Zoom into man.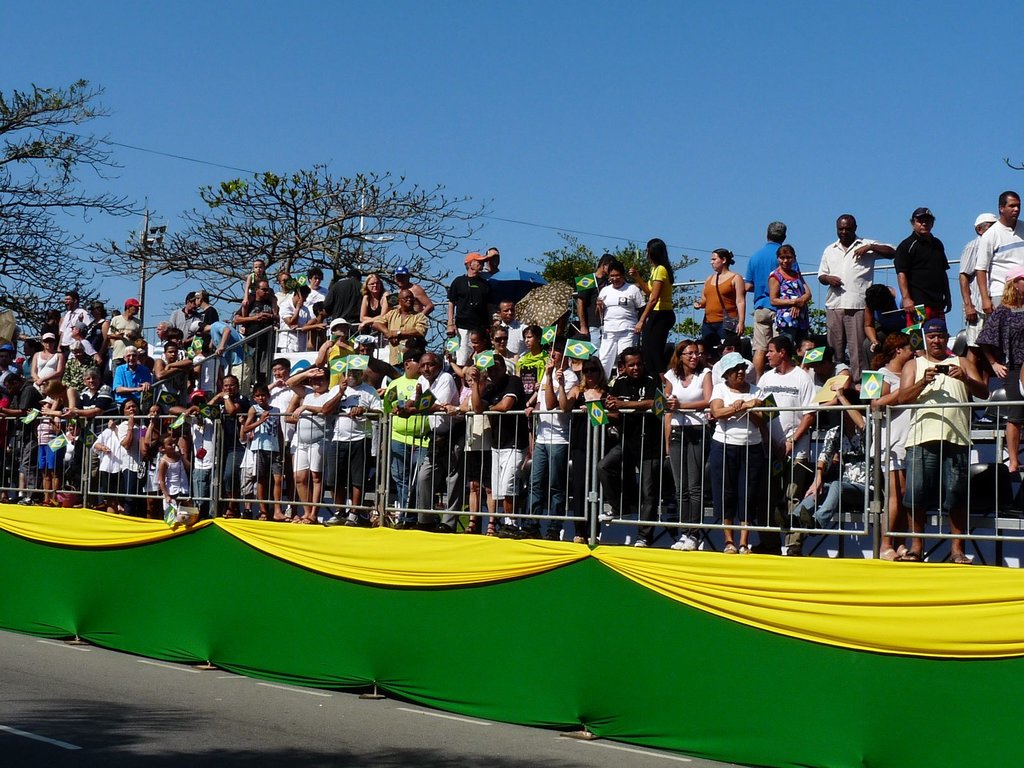
Zoom target: 970/188/1023/326.
